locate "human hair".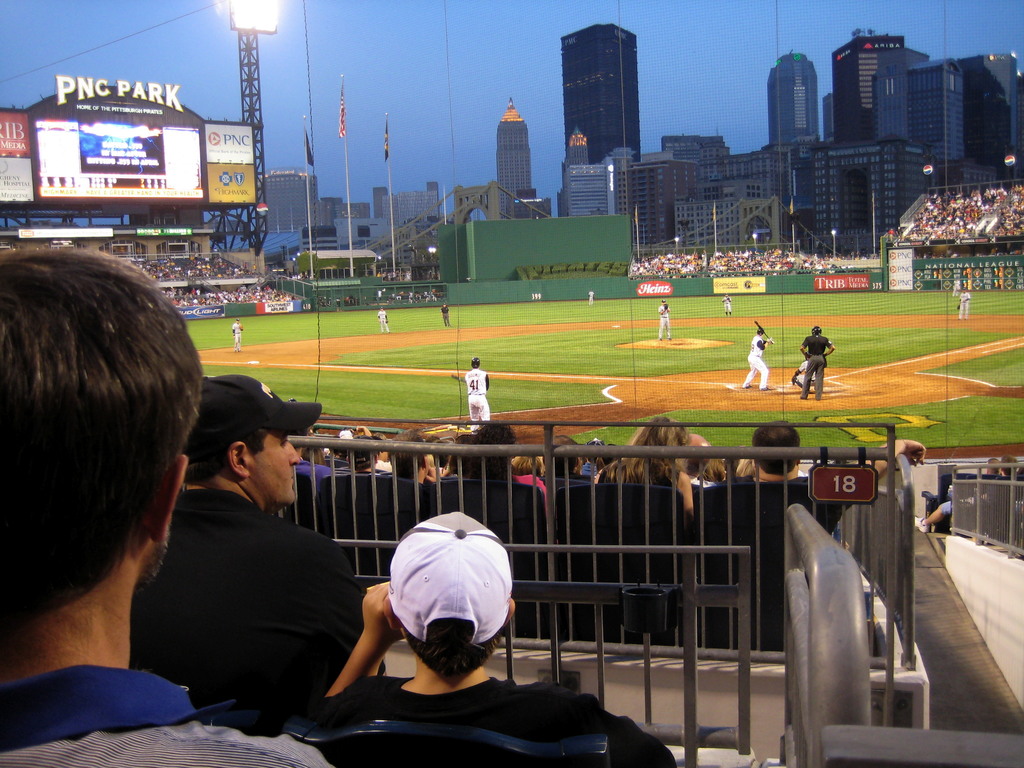
Bounding box: detection(3, 224, 191, 684).
